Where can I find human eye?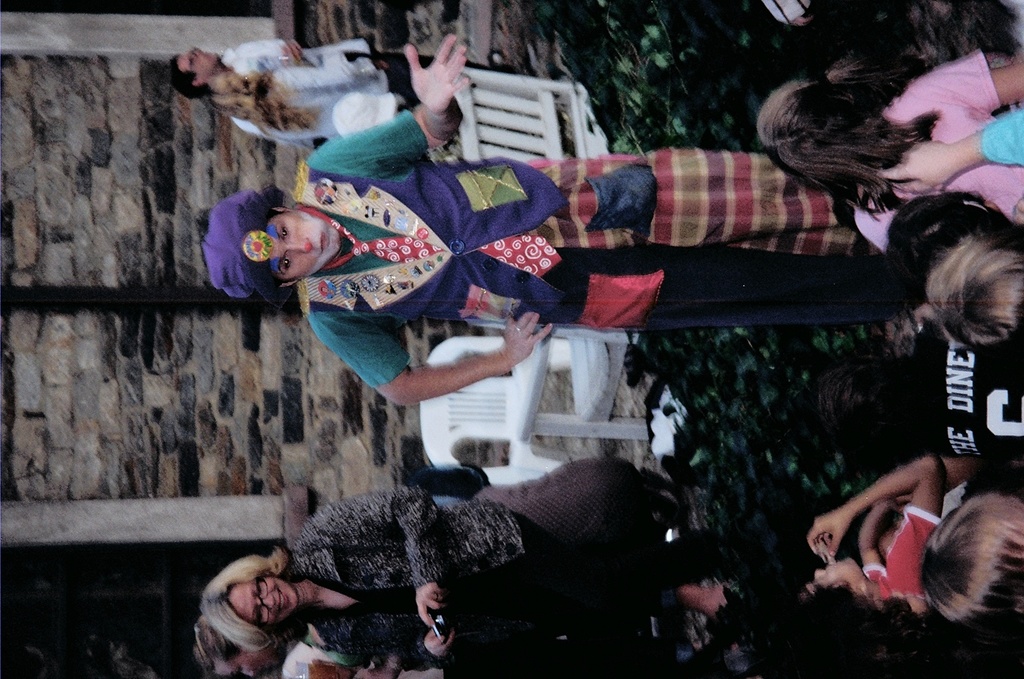
You can find it at (256, 610, 265, 621).
